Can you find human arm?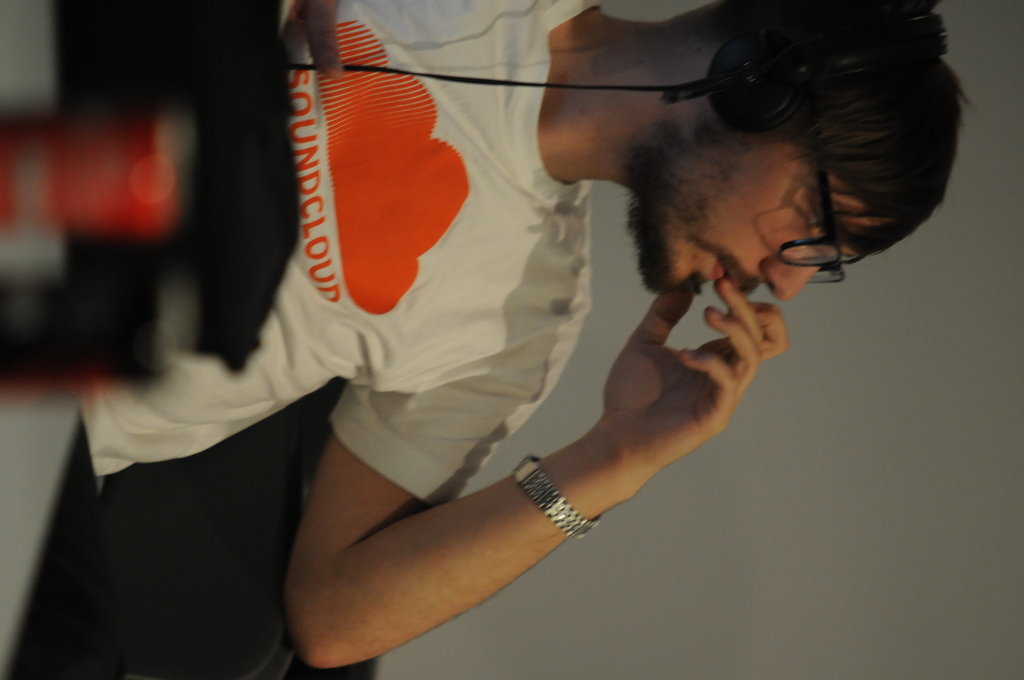
Yes, bounding box: <bbox>275, 280, 790, 668</bbox>.
